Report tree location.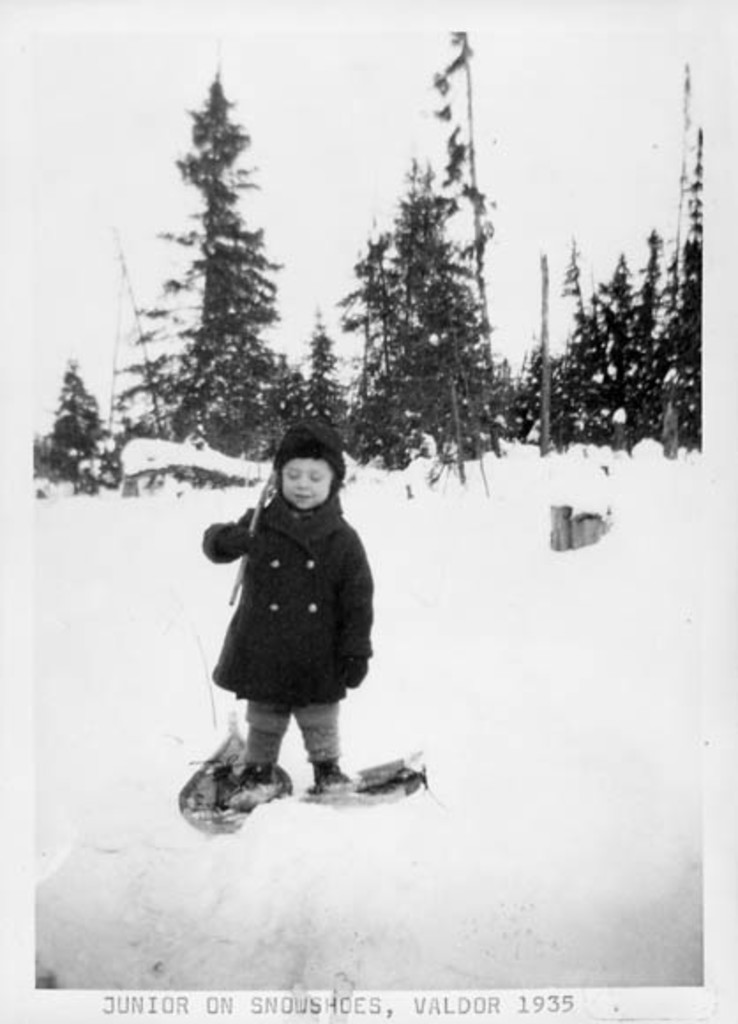
Report: crop(327, 131, 510, 477).
